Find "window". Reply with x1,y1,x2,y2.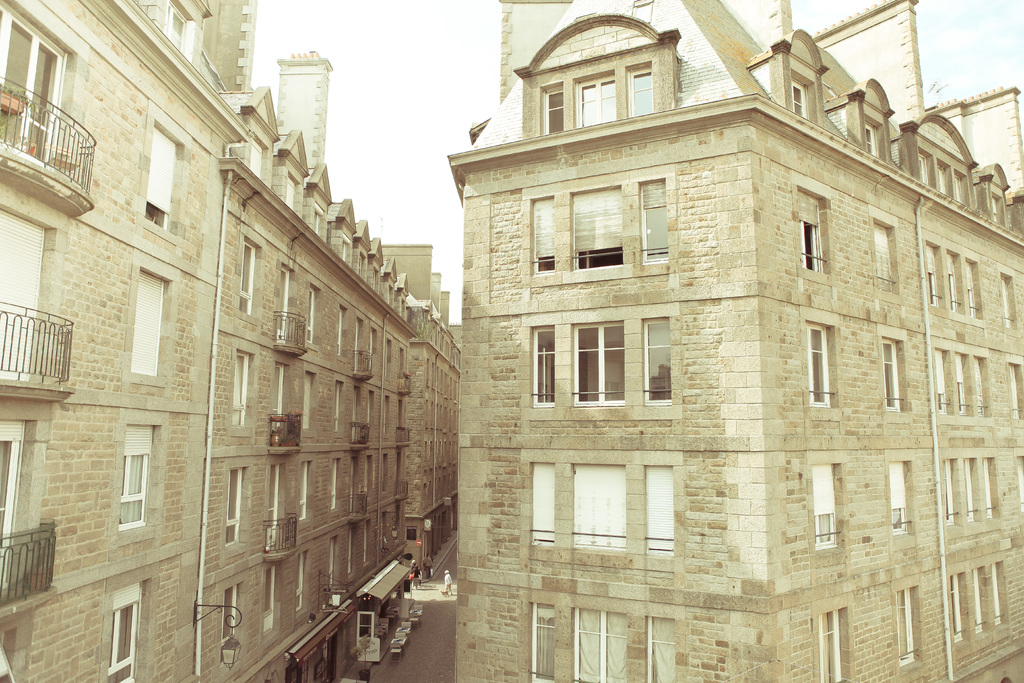
811,461,840,546.
